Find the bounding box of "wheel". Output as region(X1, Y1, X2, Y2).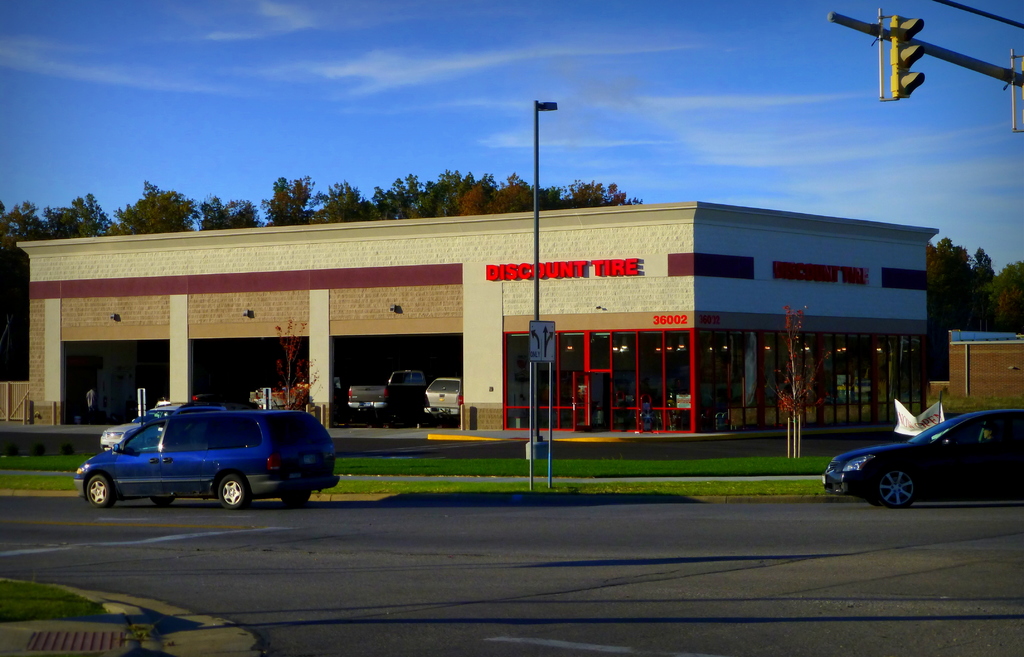
region(878, 471, 920, 507).
